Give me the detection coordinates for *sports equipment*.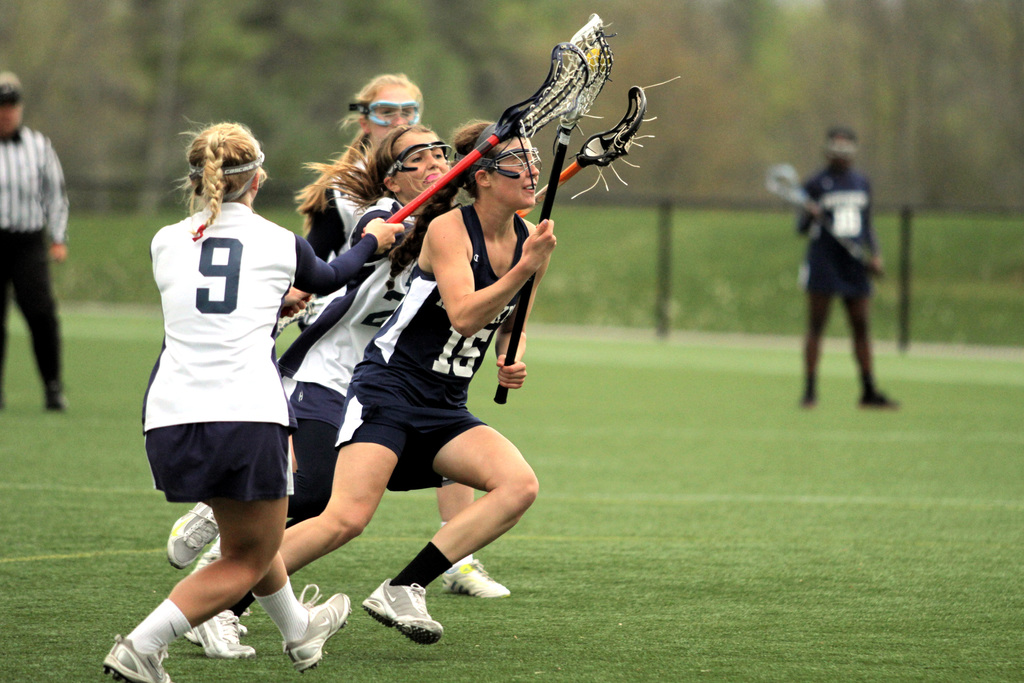
select_region(503, 12, 617, 409).
